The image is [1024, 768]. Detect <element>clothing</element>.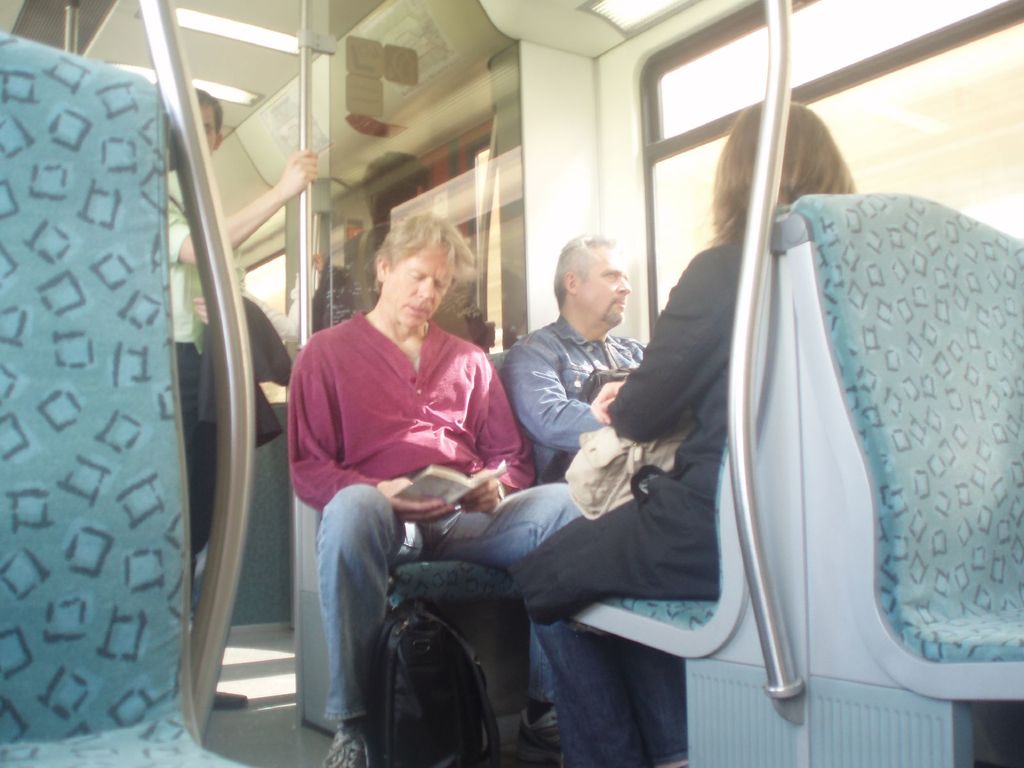
Detection: [285, 310, 586, 719].
